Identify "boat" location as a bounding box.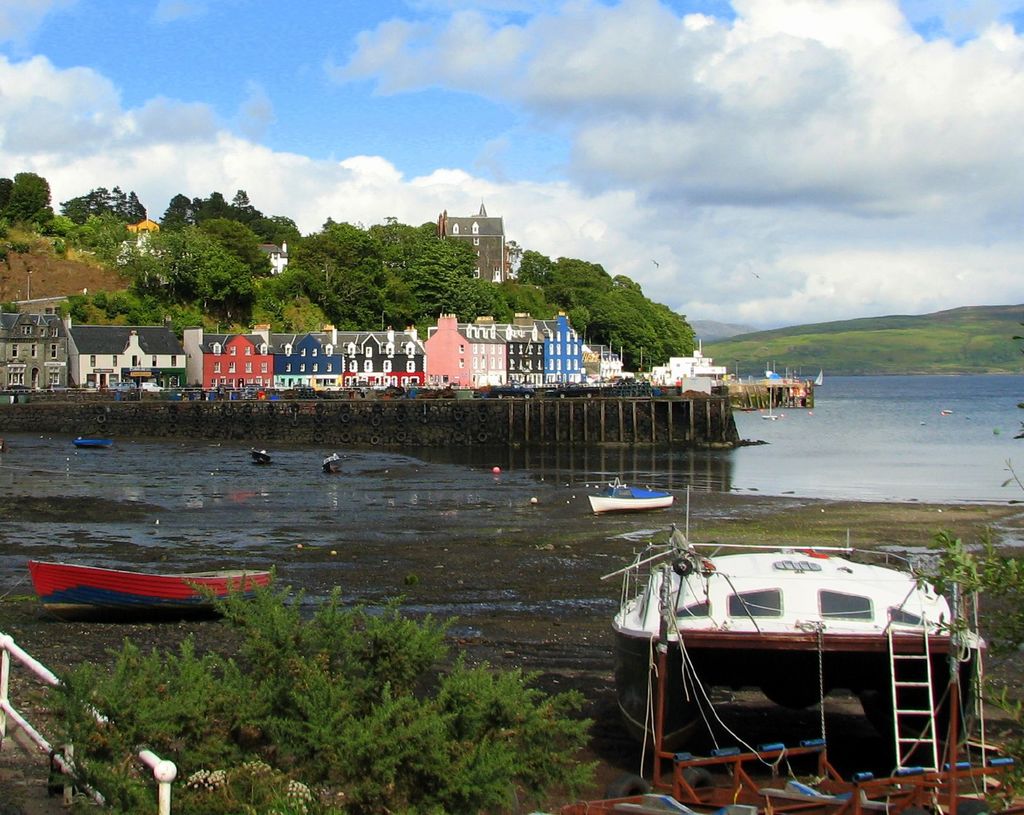
312, 455, 344, 473.
